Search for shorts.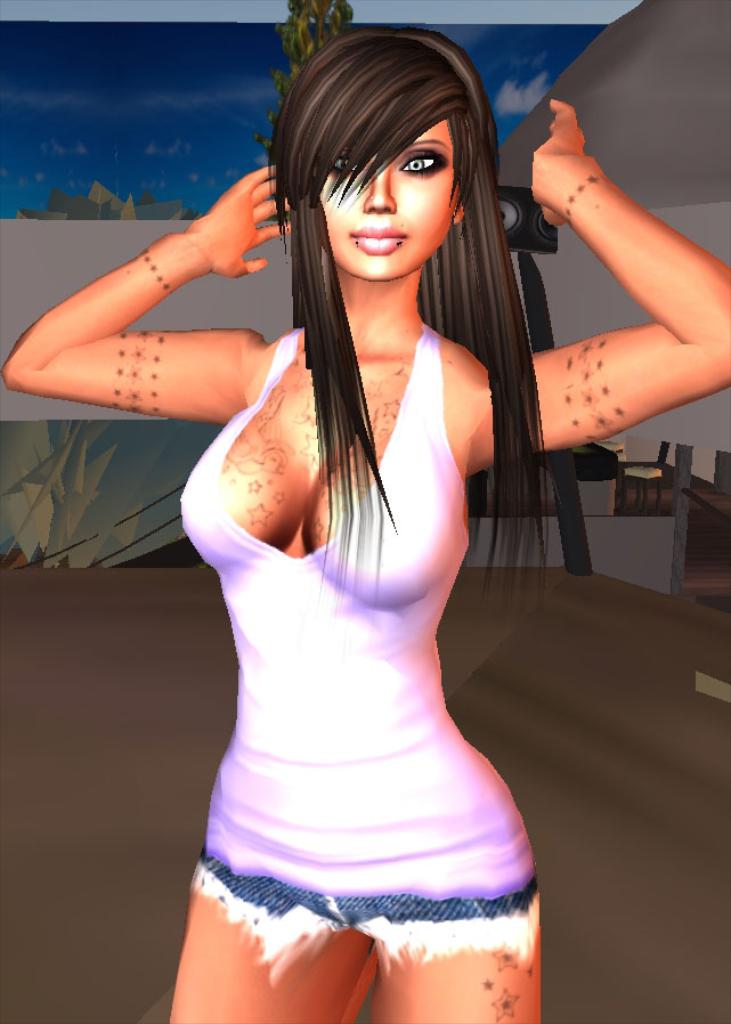
Found at left=180, top=743, right=536, bottom=1005.
